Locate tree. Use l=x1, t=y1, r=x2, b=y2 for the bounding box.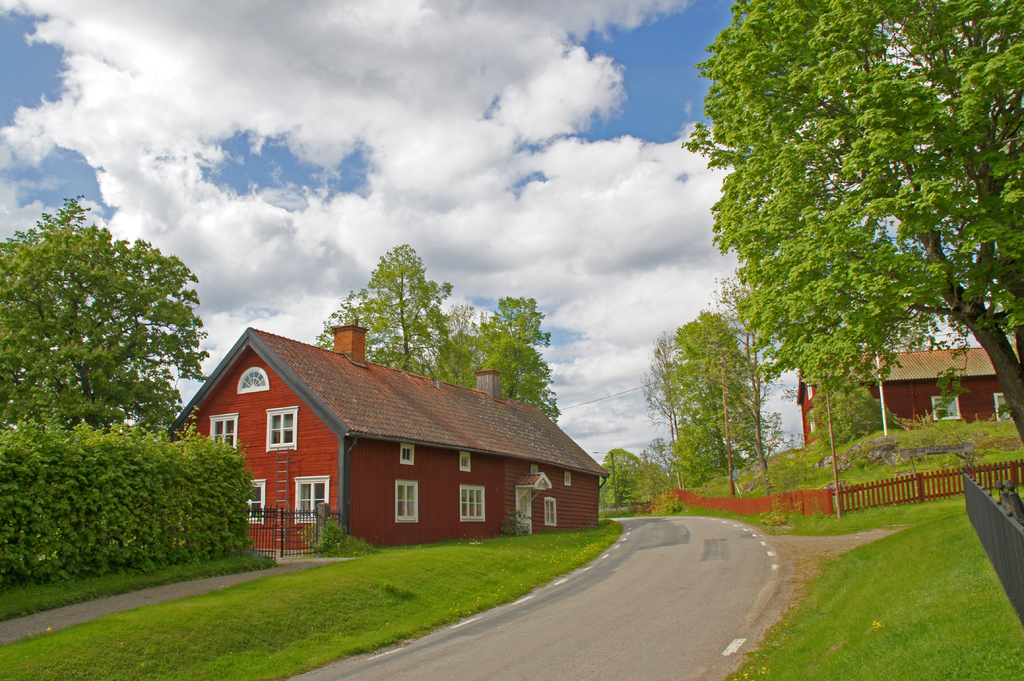
l=0, t=187, r=216, b=440.
